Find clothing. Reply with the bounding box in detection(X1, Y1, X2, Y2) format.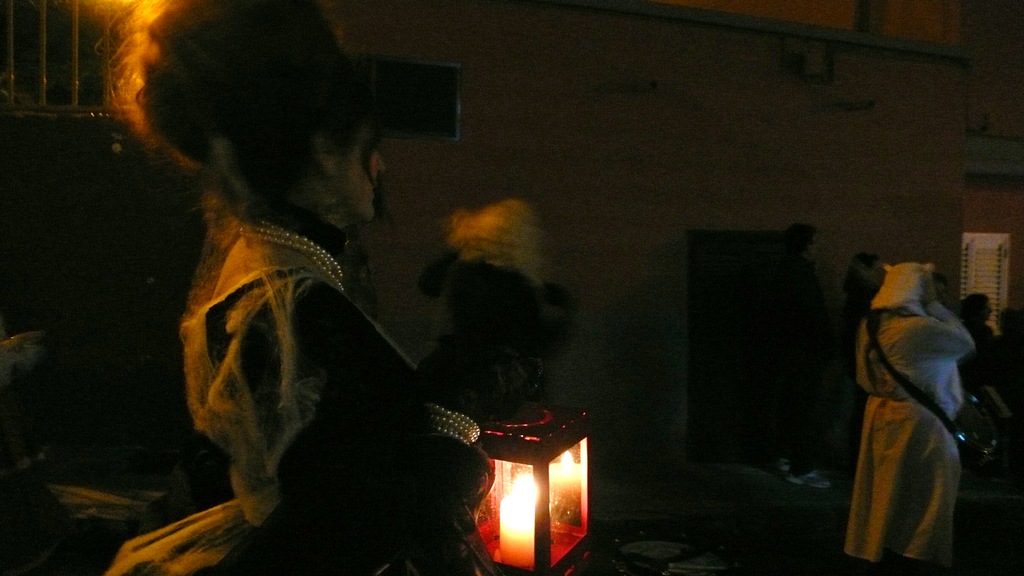
detection(184, 205, 540, 575).
